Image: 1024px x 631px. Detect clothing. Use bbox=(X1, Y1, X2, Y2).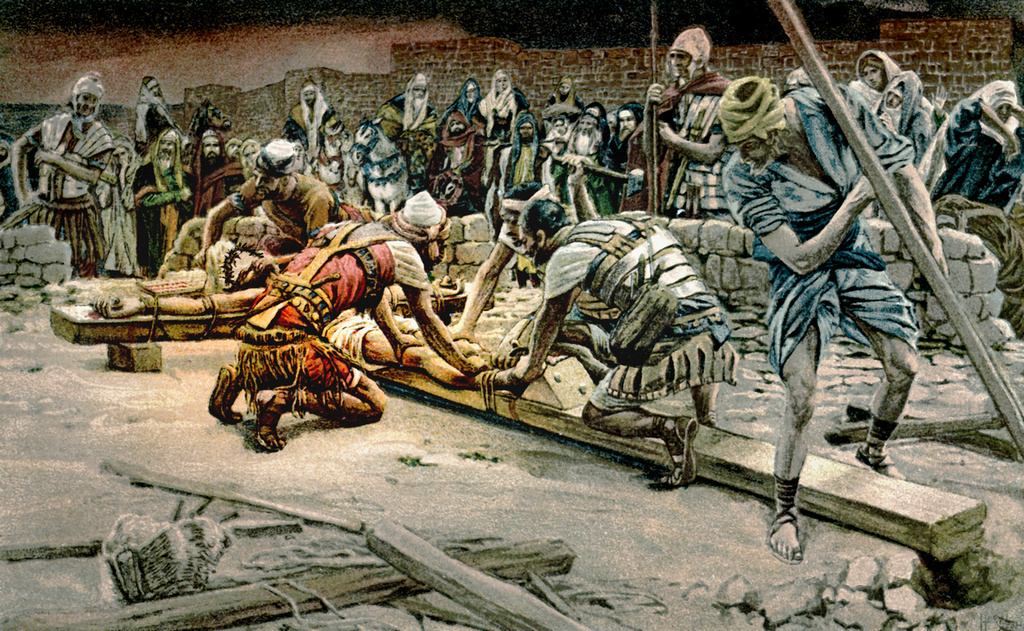
bbox=(135, 130, 197, 278).
